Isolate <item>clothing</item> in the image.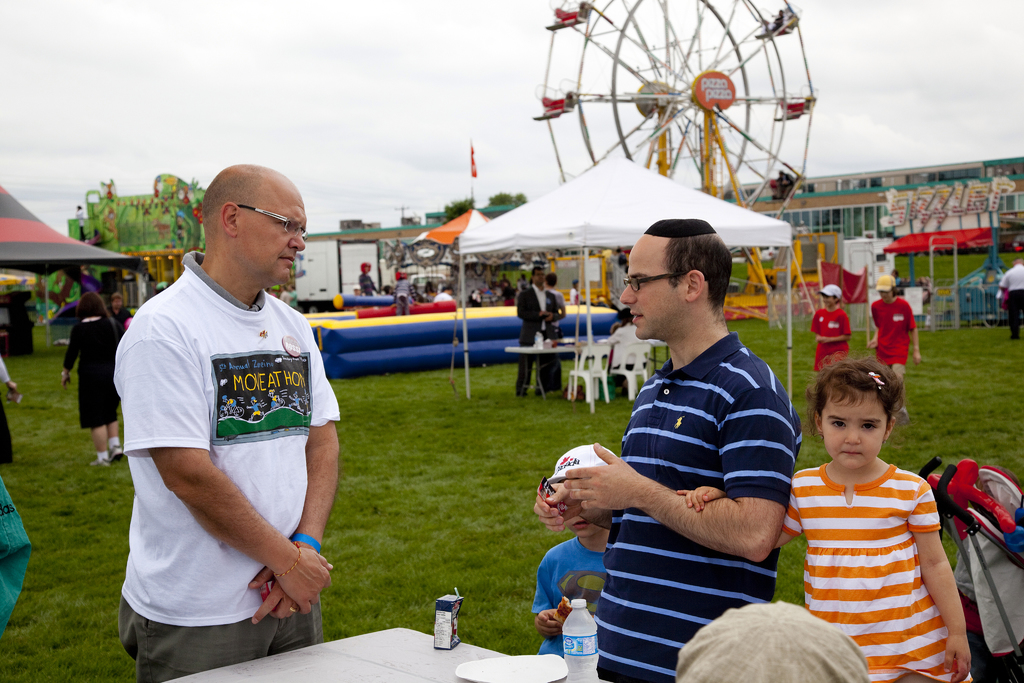
Isolated region: [877,292,903,359].
